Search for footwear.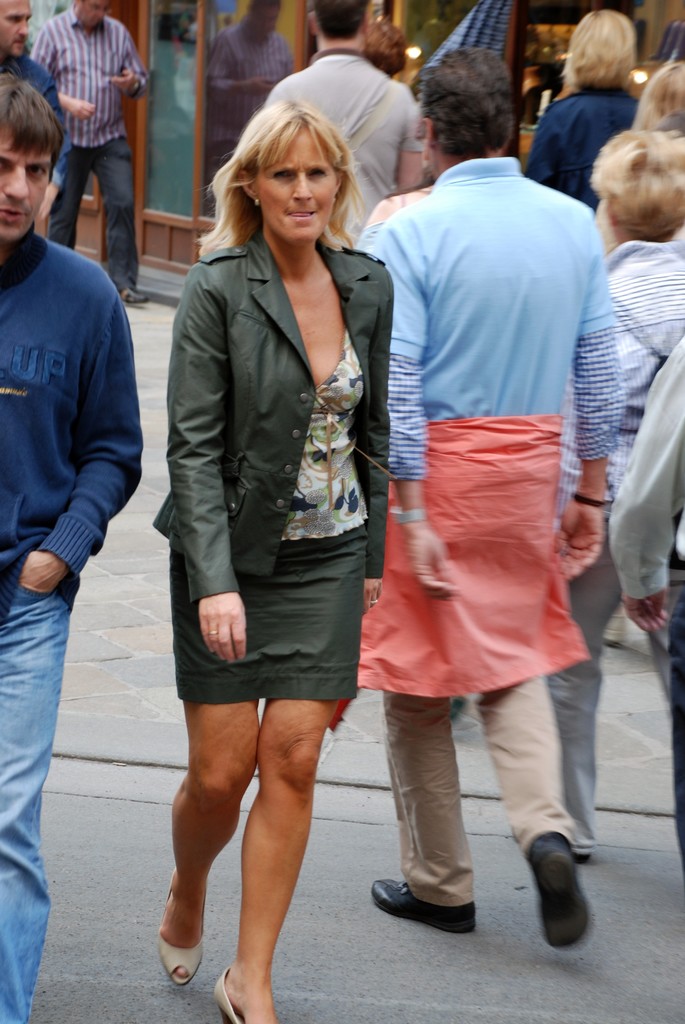
Found at select_region(572, 853, 591, 869).
